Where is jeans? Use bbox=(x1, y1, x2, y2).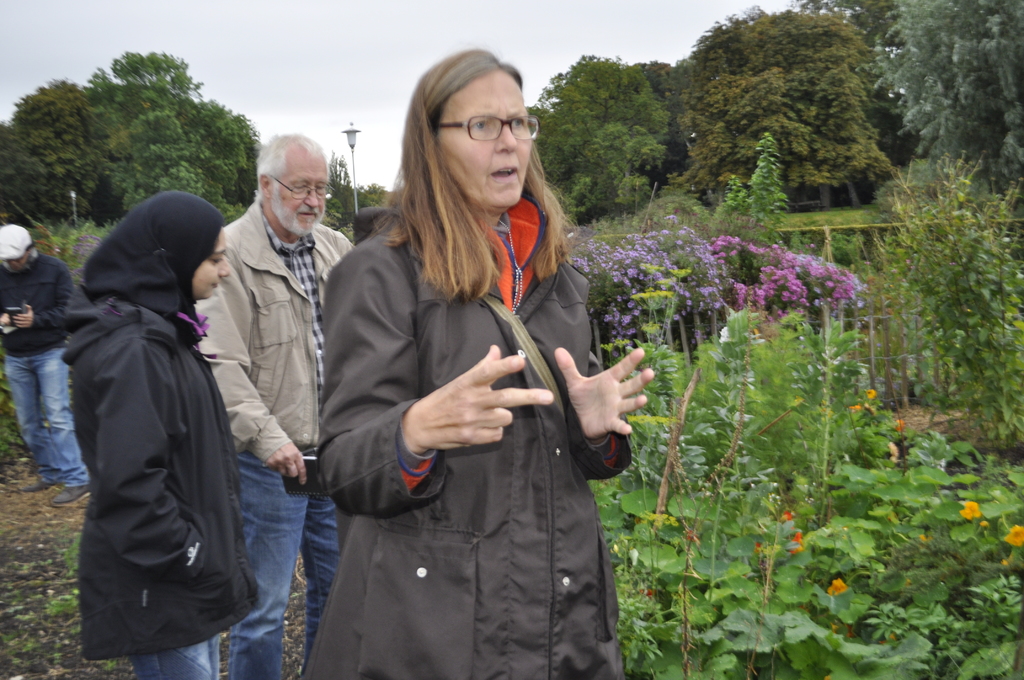
bbox=(8, 348, 93, 486).
